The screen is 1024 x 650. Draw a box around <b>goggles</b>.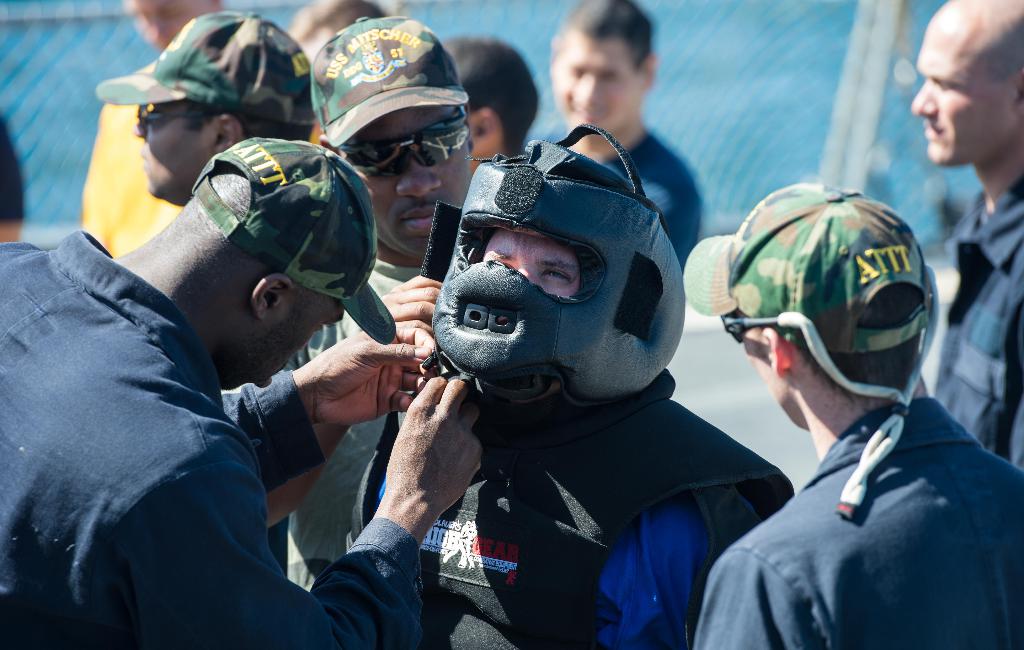
left=716, top=314, right=775, bottom=341.
